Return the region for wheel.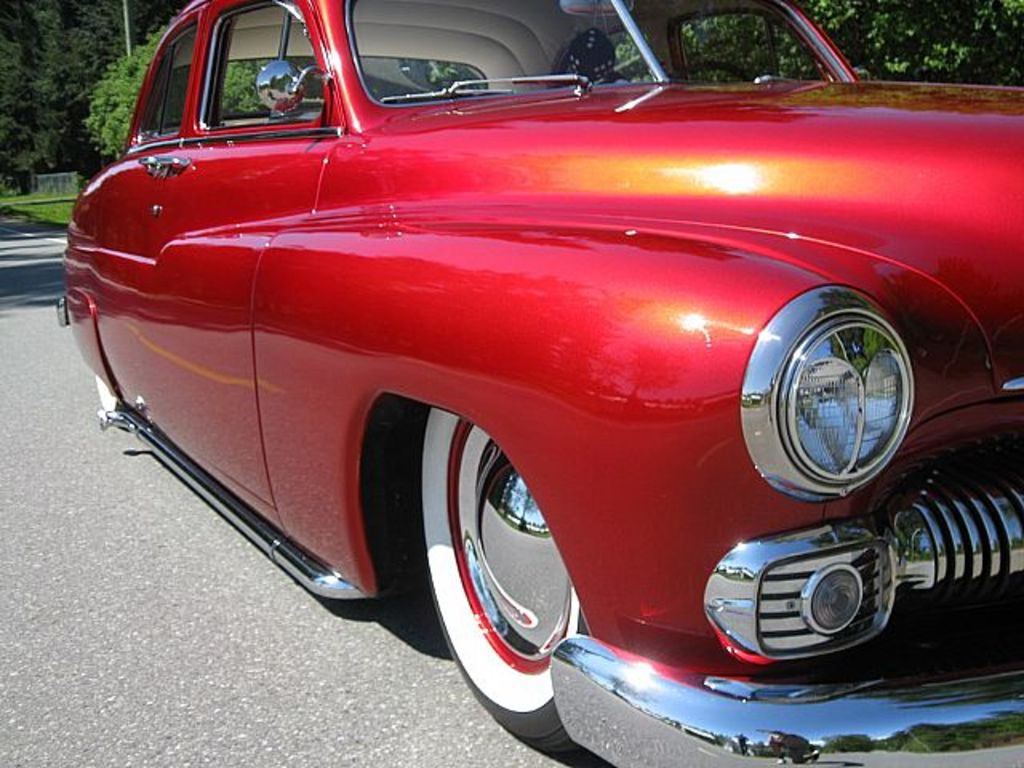
Rect(94, 376, 118, 411).
